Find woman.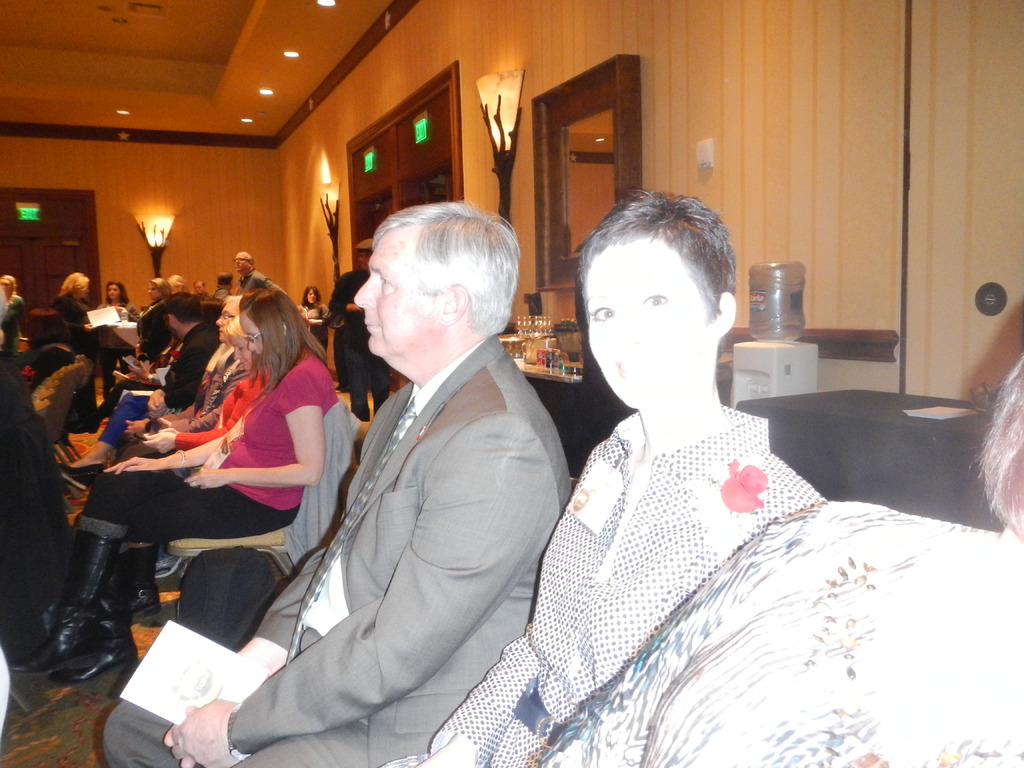
55, 271, 96, 413.
